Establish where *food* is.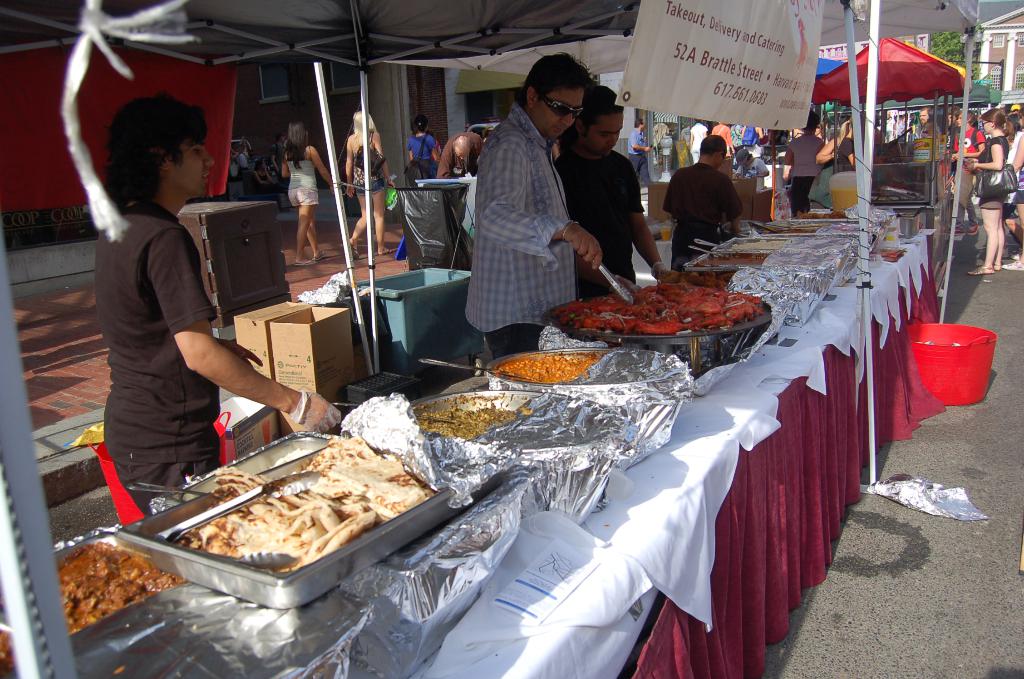
Established at box(416, 397, 531, 443).
